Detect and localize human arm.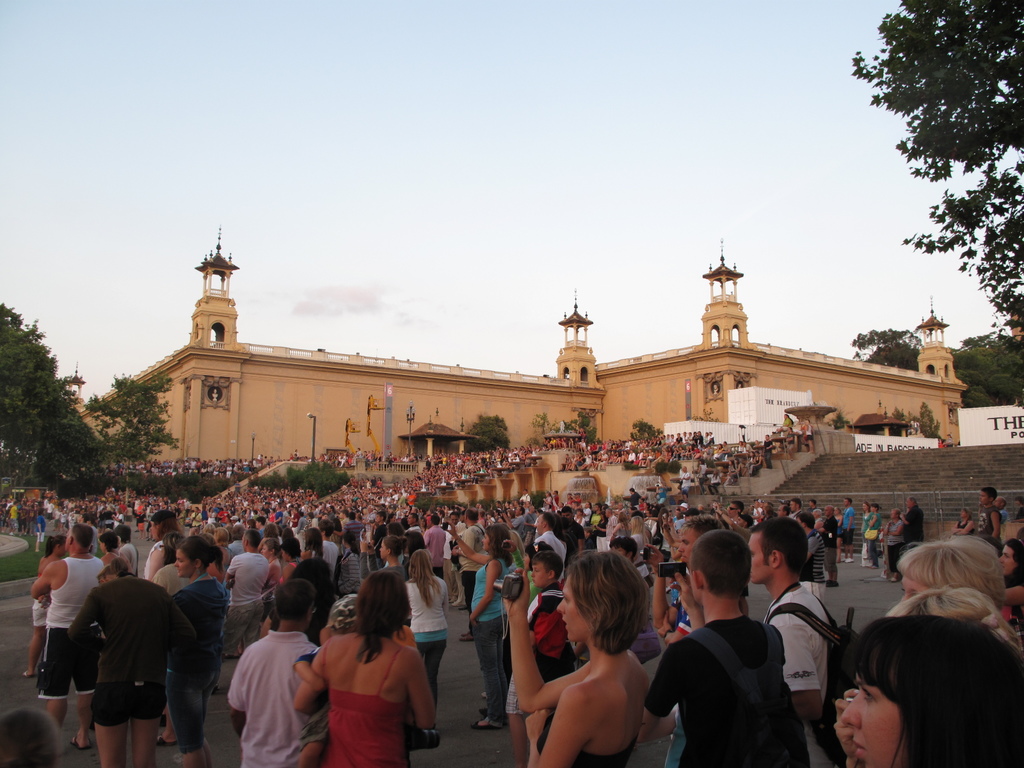
Localized at bbox(468, 558, 500, 627).
